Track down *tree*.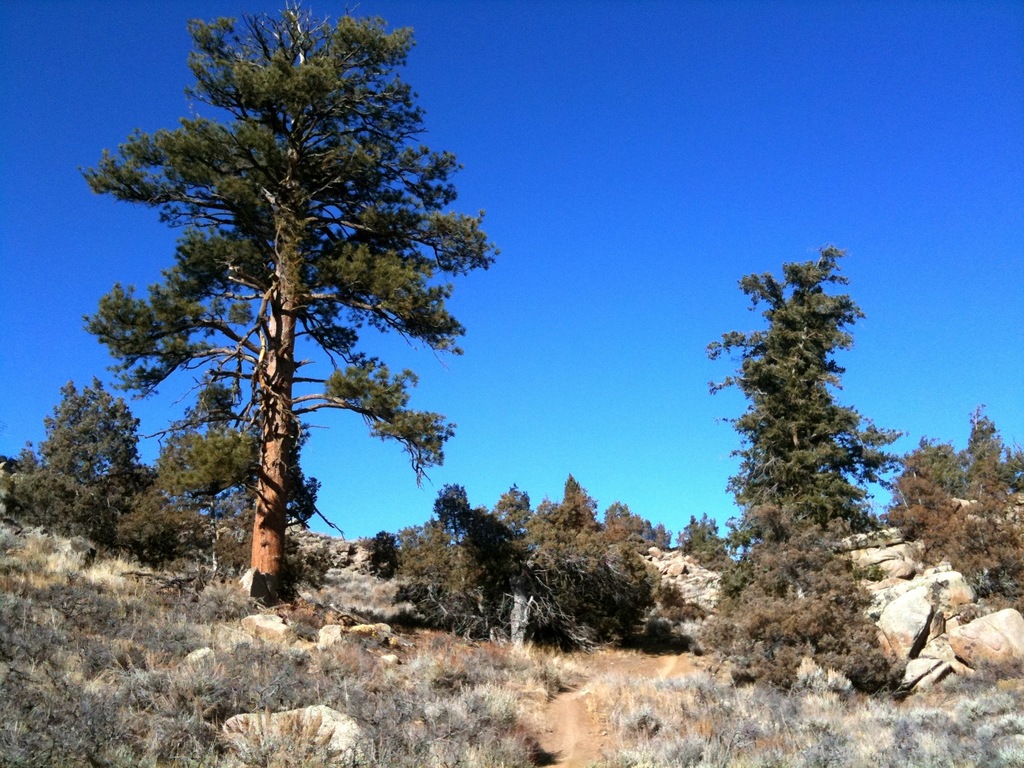
Tracked to bbox(83, 0, 495, 600).
